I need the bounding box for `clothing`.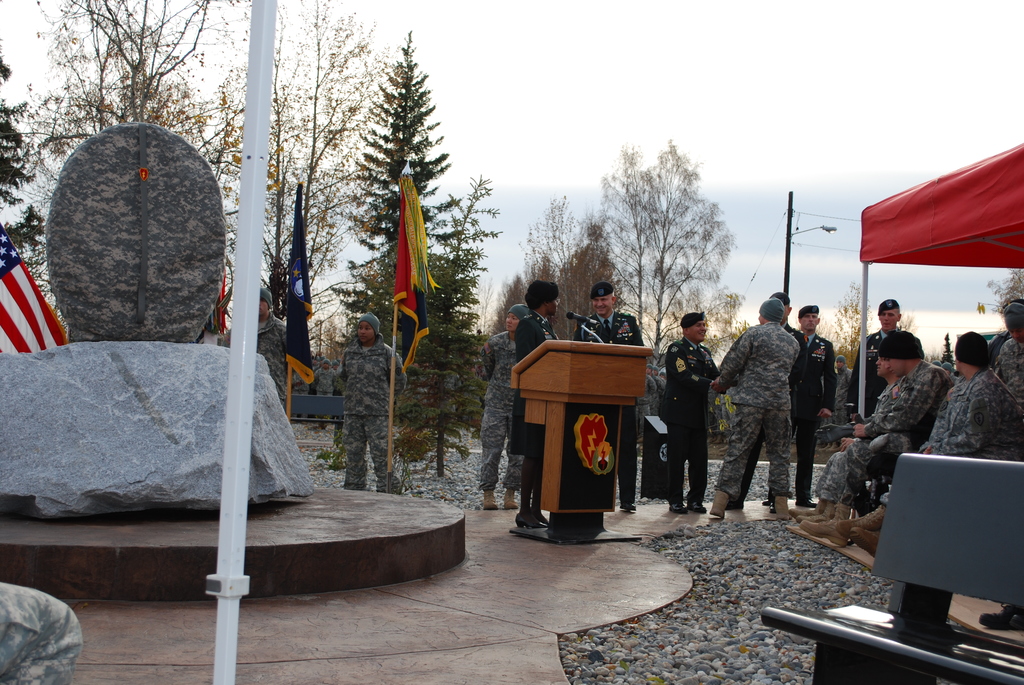
Here it is: [x1=737, y1=318, x2=808, y2=501].
